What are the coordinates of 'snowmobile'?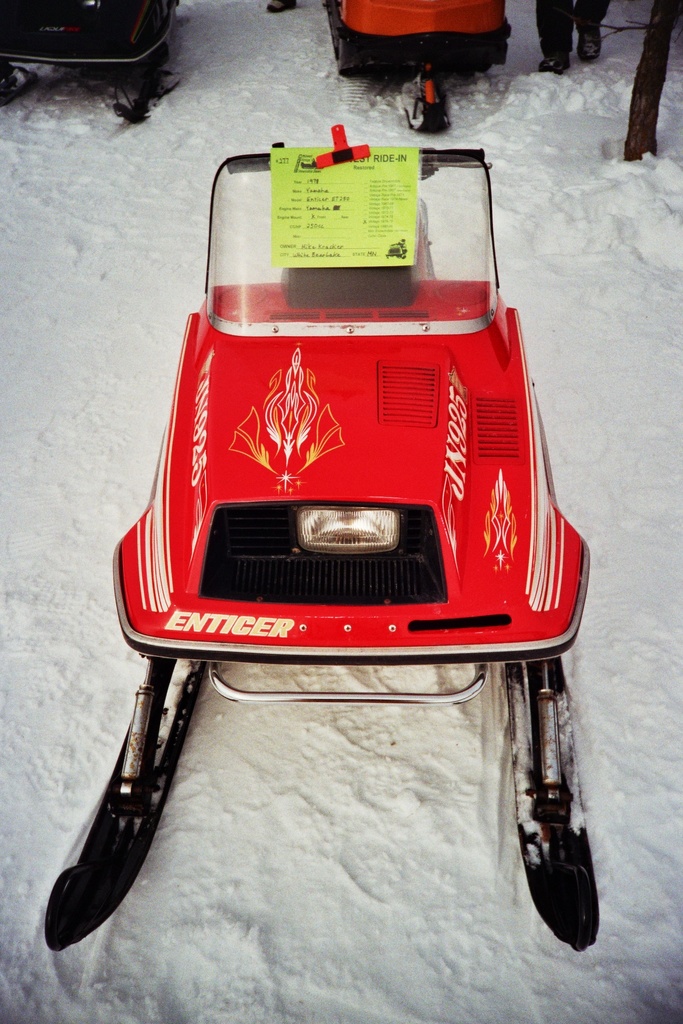
{"x1": 320, "y1": 1, "x2": 511, "y2": 131}.
